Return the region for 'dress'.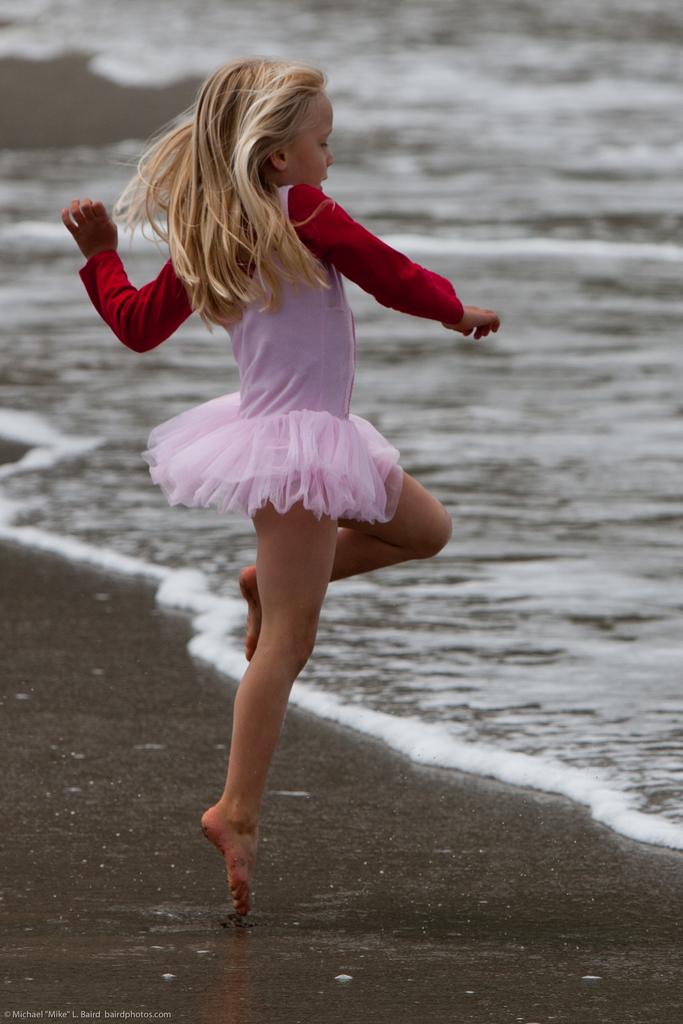
100/185/459/512.
